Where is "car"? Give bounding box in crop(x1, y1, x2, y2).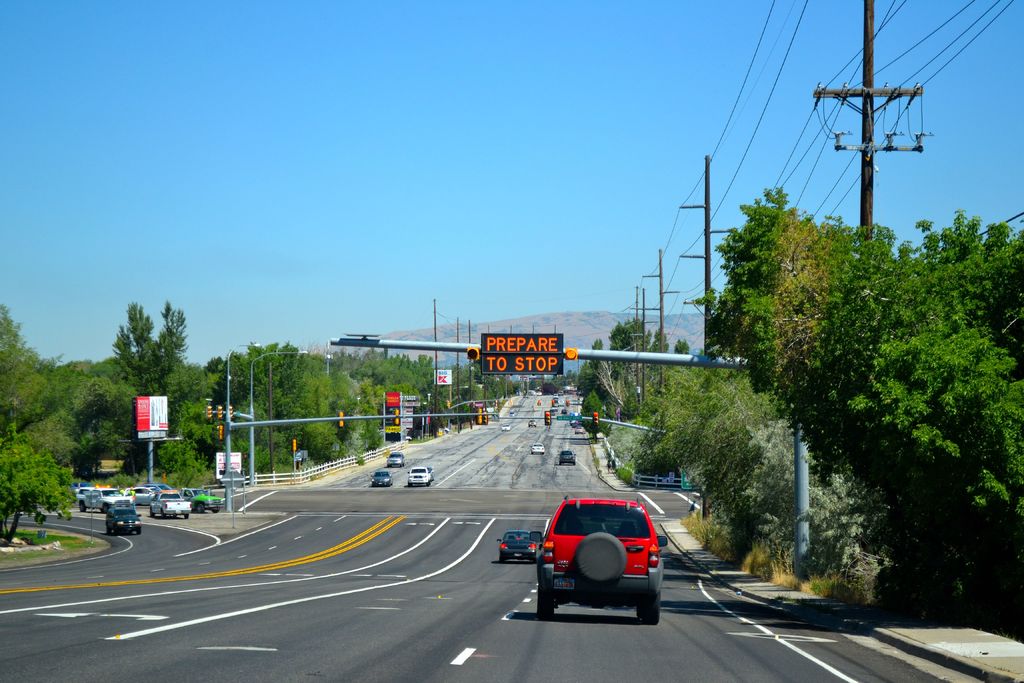
crop(497, 529, 543, 563).
